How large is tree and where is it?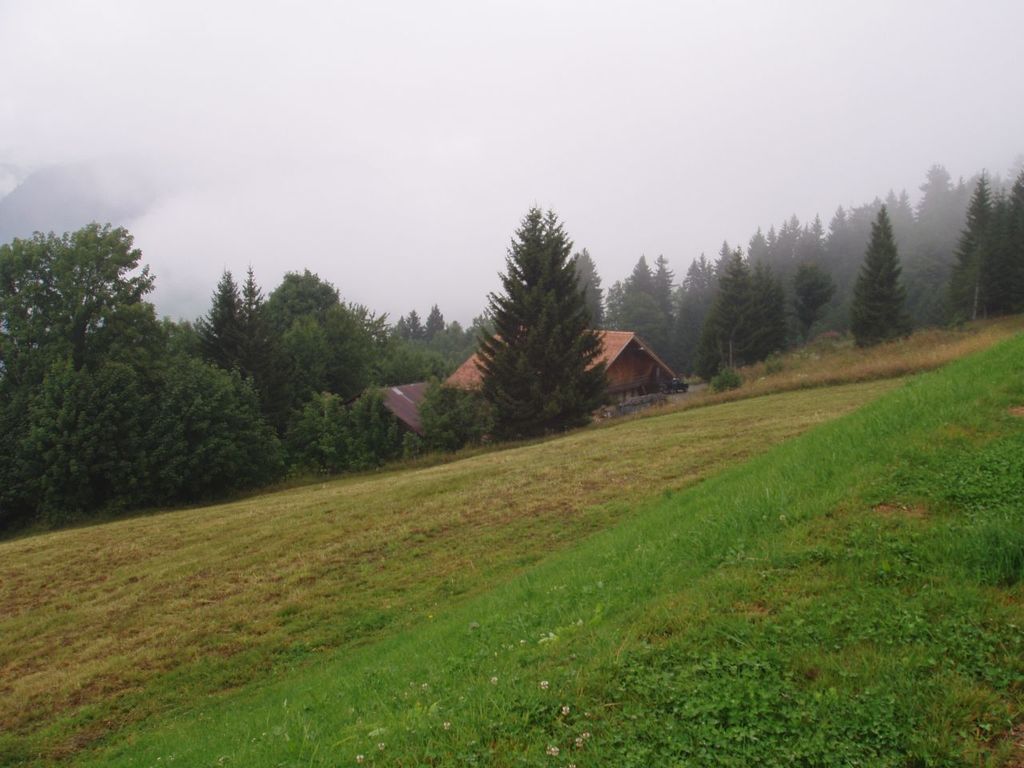
Bounding box: (x1=234, y1=258, x2=254, y2=334).
